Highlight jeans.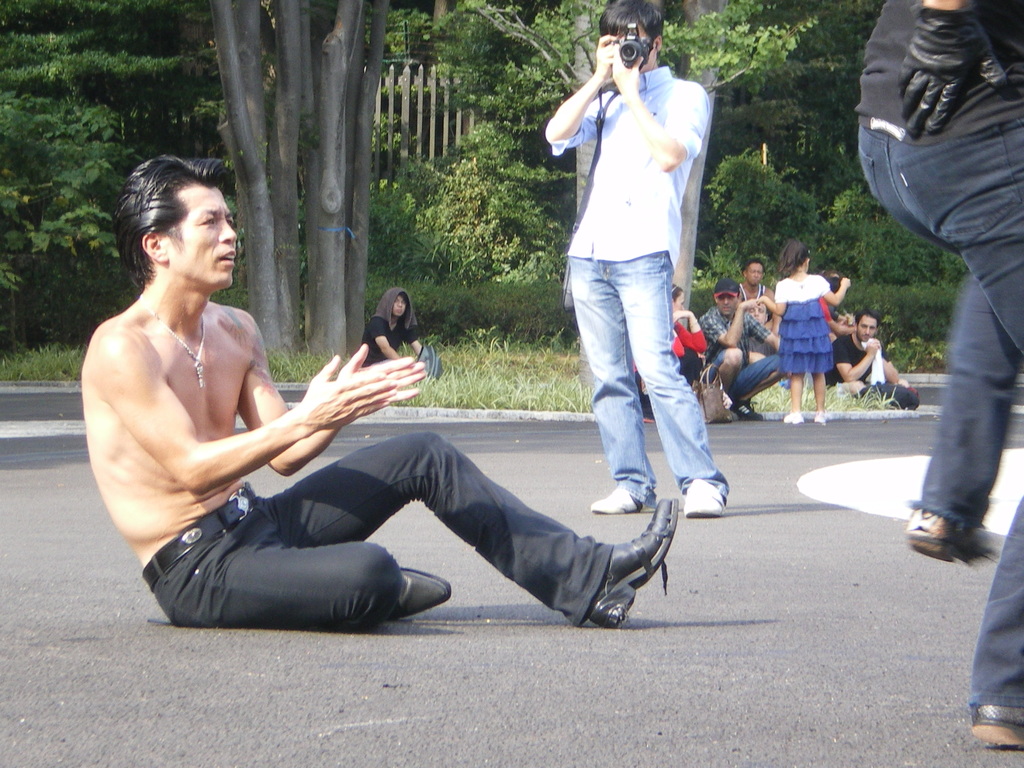
Highlighted region: region(152, 406, 618, 637).
